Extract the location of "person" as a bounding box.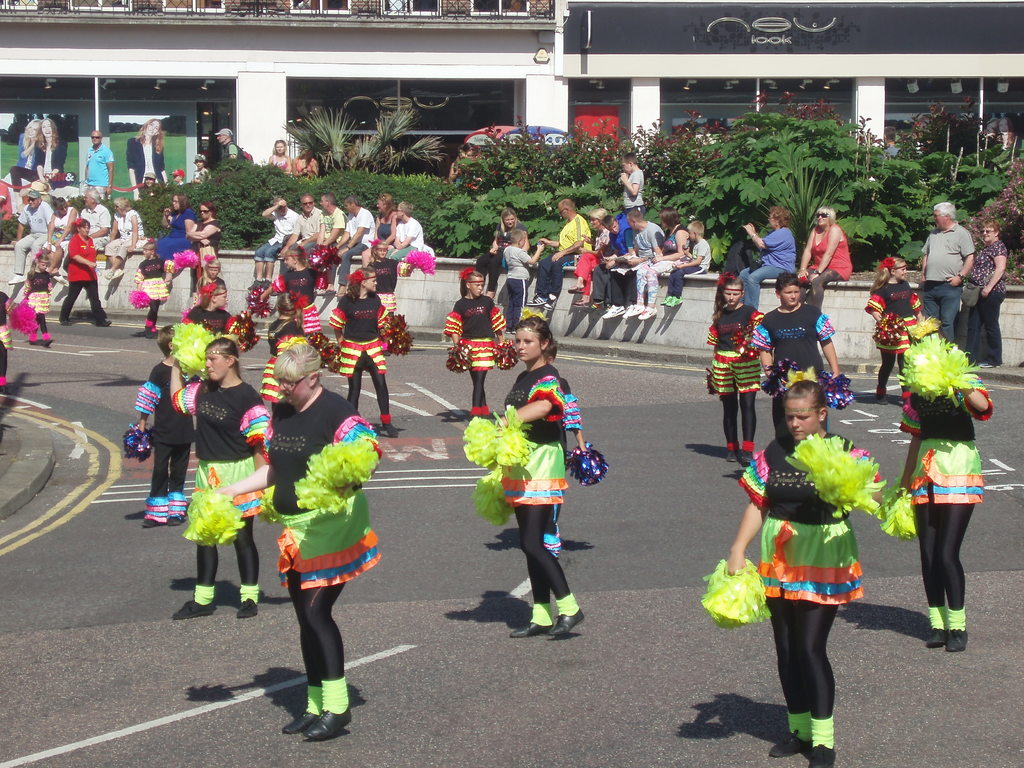
x1=749 y1=271 x2=844 y2=428.
